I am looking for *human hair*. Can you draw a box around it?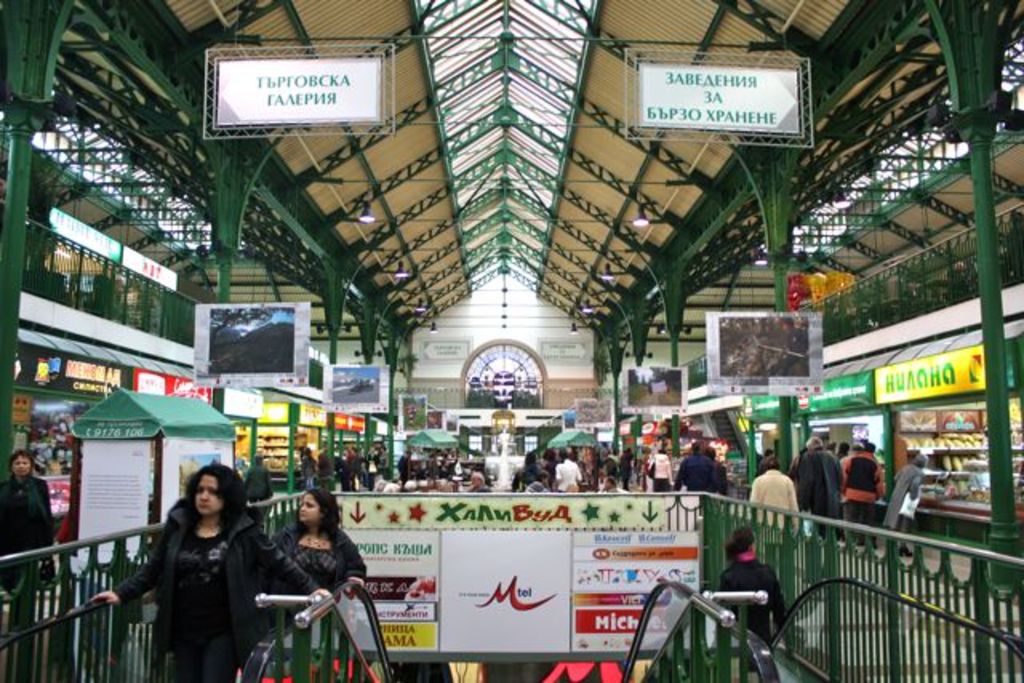
Sure, the bounding box is {"left": 291, "top": 491, "right": 341, "bottom": 537}.
